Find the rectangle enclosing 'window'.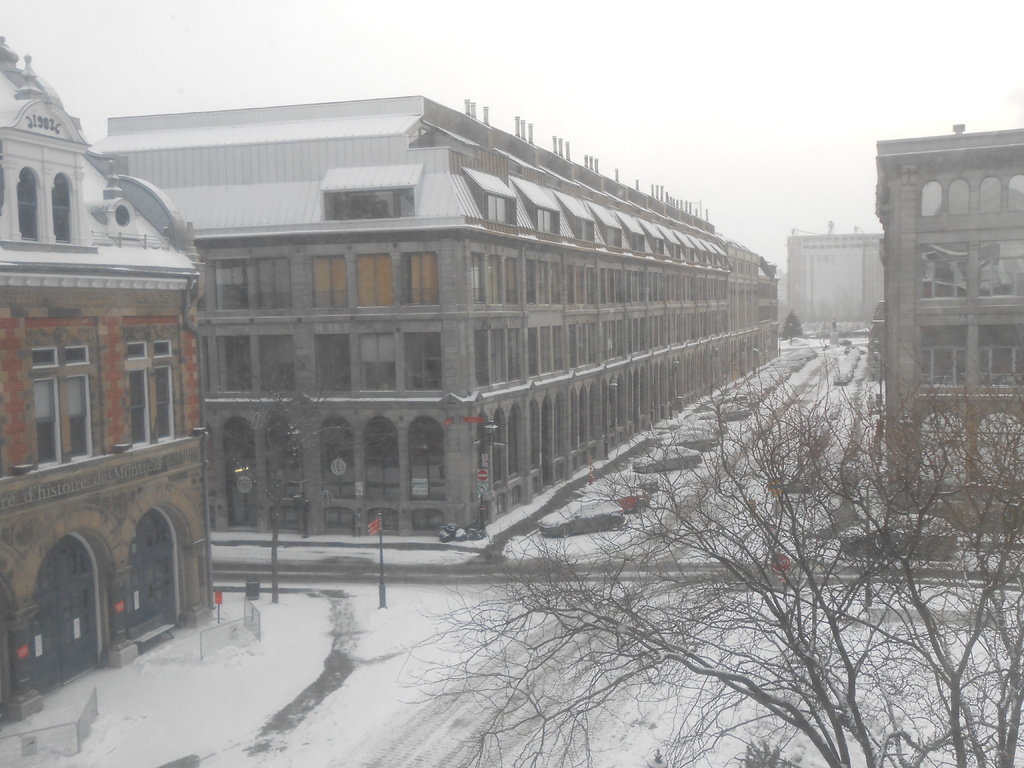
pyautogui.locateOnScreen(536, 211, 554, 237).
